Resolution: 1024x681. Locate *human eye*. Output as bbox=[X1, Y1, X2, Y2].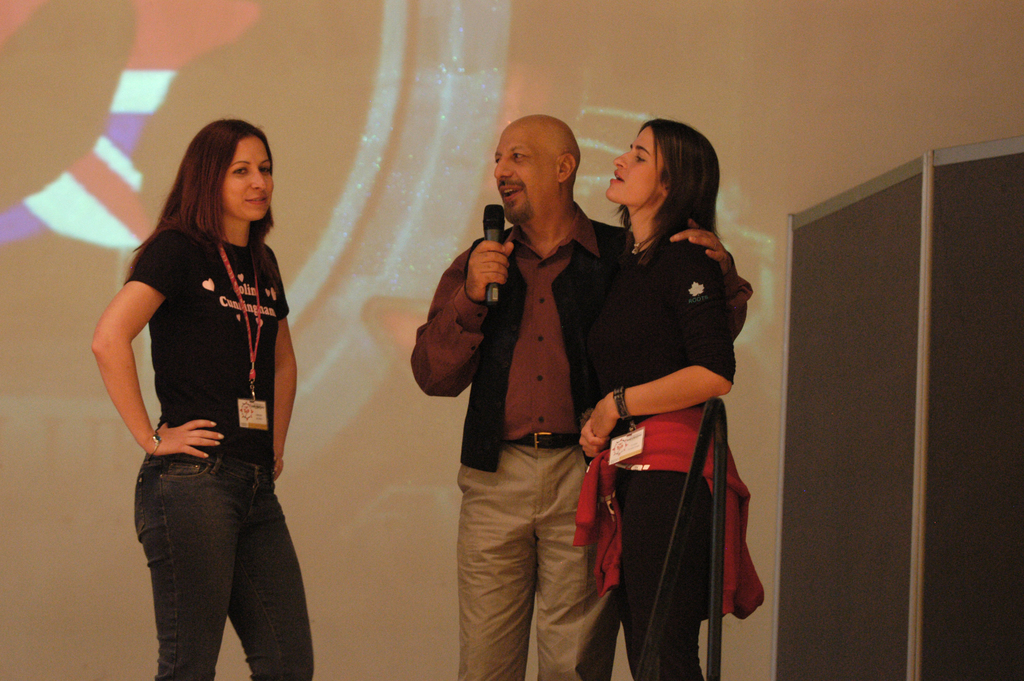
bbox=[227, 163, 246, 177].
